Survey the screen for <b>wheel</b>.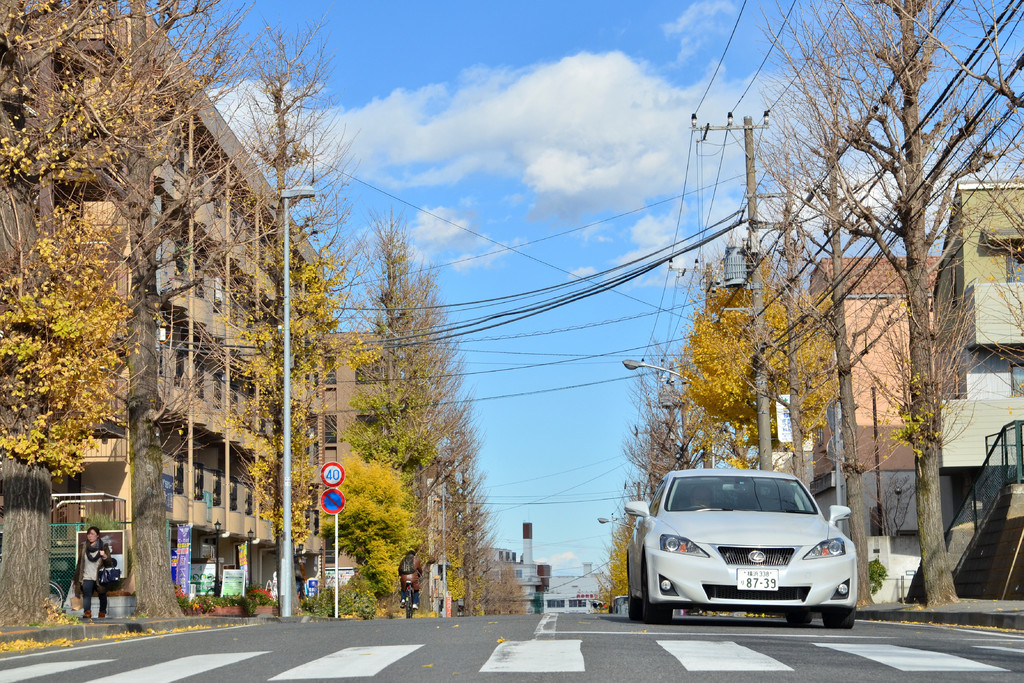
Survey found: 403,583,417,620.
